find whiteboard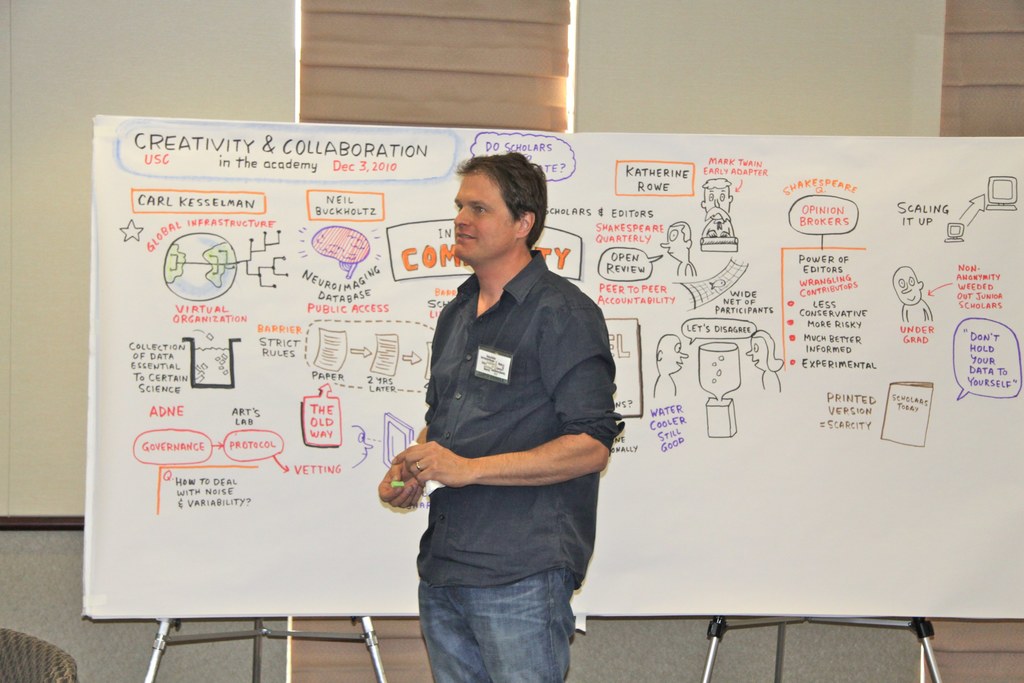
80/117/1023/620
